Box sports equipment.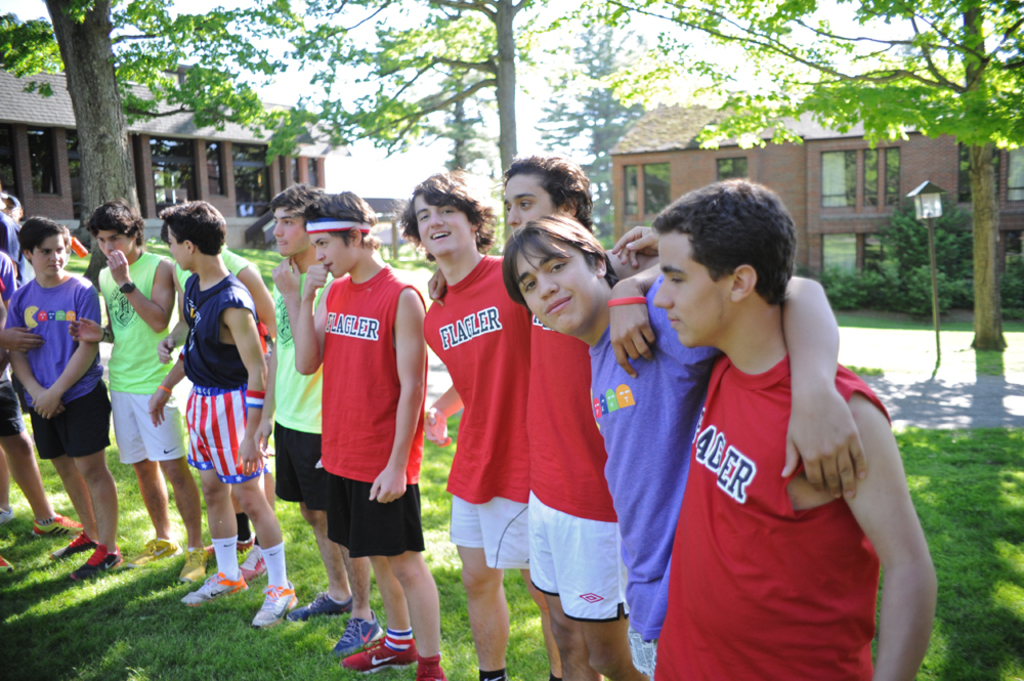
(left=35, top=506, right=87, bottom=537).
